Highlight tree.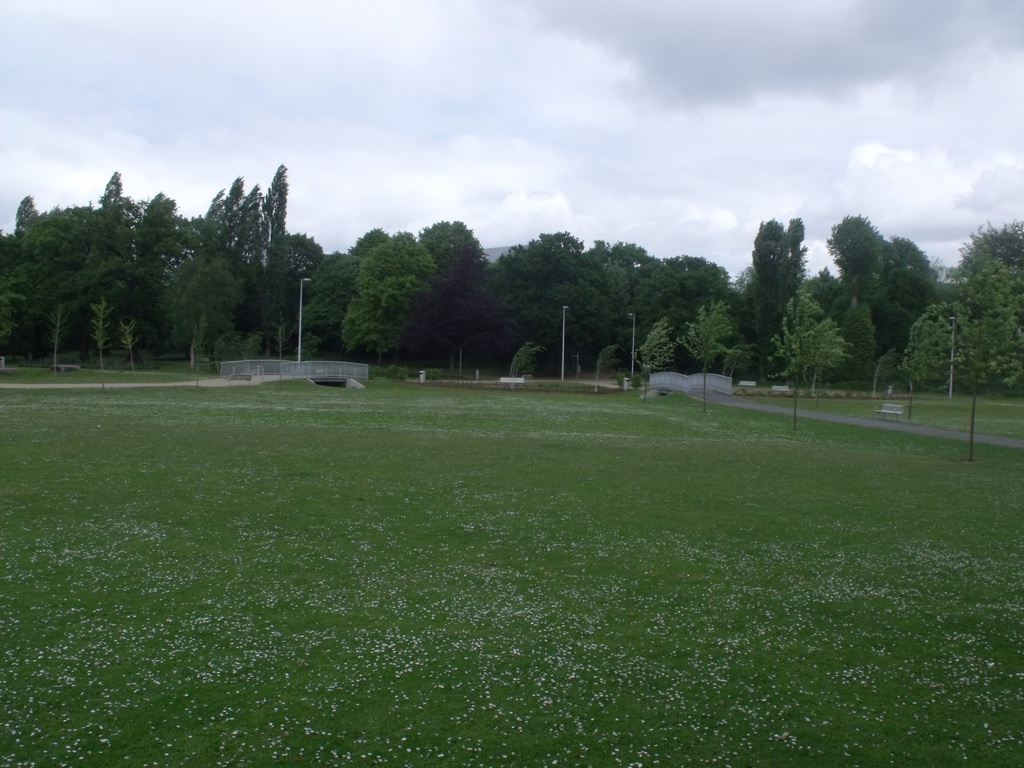
Highlighted region: <region>772, 275, 806, 442</region>.
